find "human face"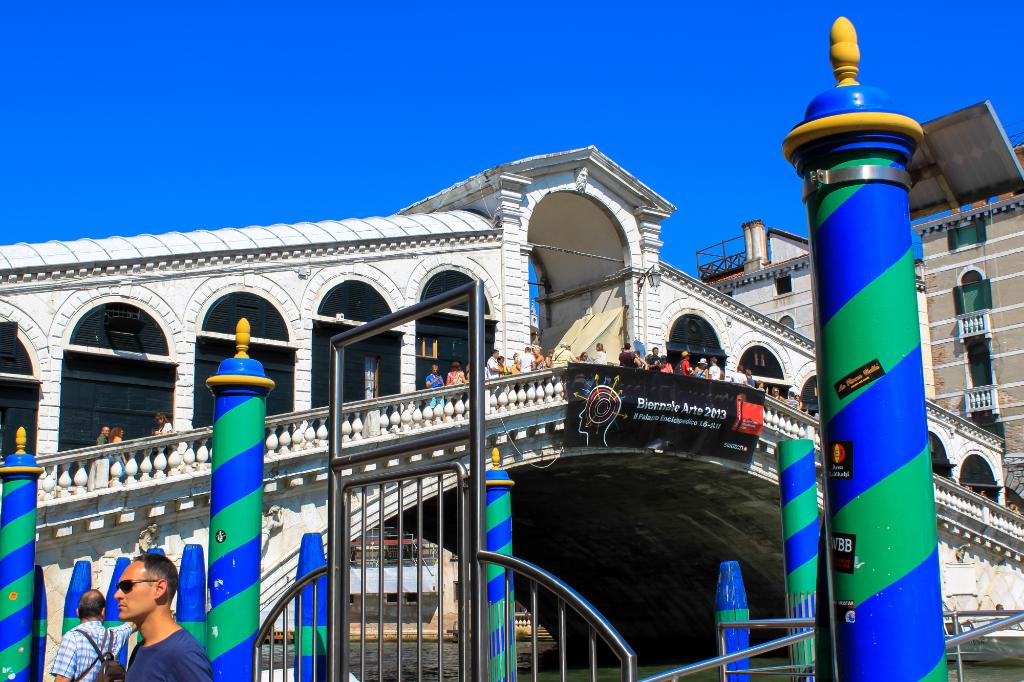
detection(115, 566, 156, 624)
